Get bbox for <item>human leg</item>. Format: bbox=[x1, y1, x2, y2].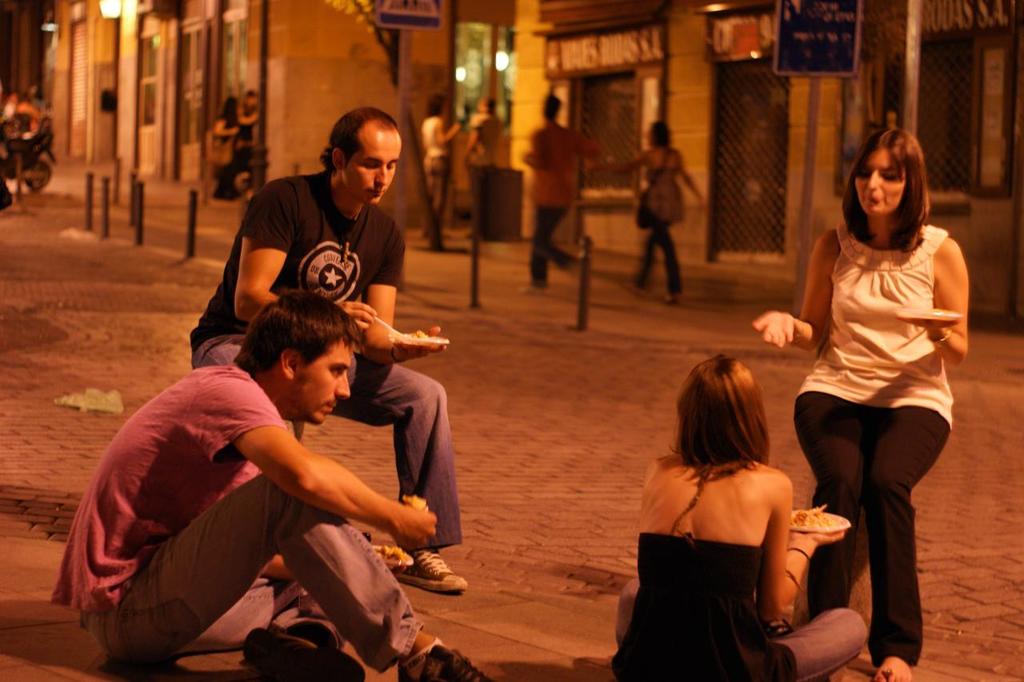
bbox=[865, 375, 954, 681].
